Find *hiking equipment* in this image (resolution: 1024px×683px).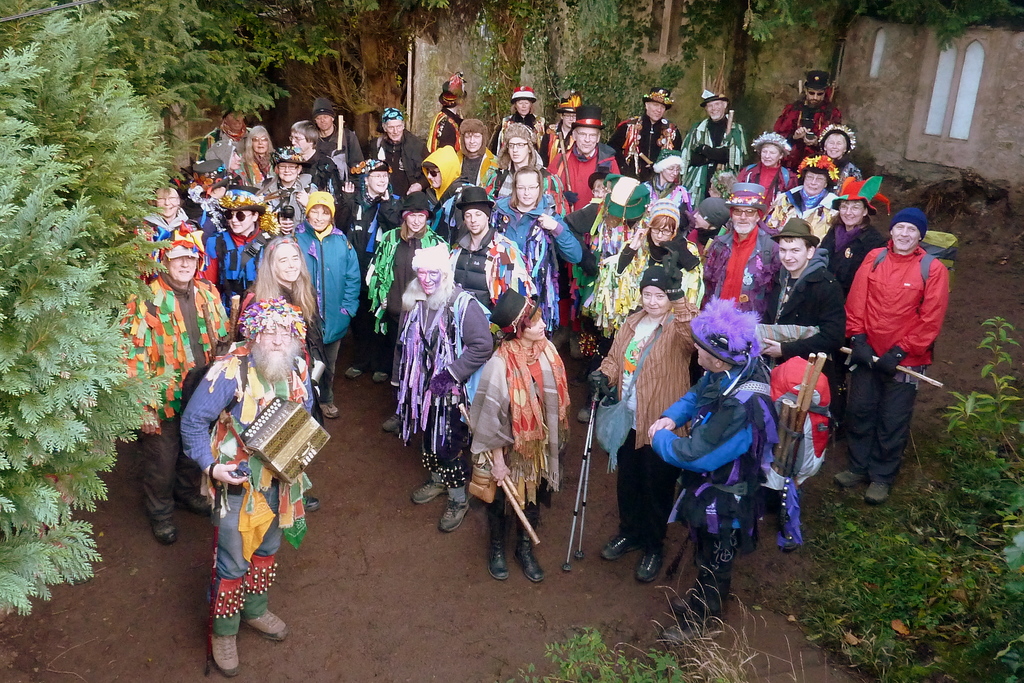
select_region(778, 401, 797, 479).
